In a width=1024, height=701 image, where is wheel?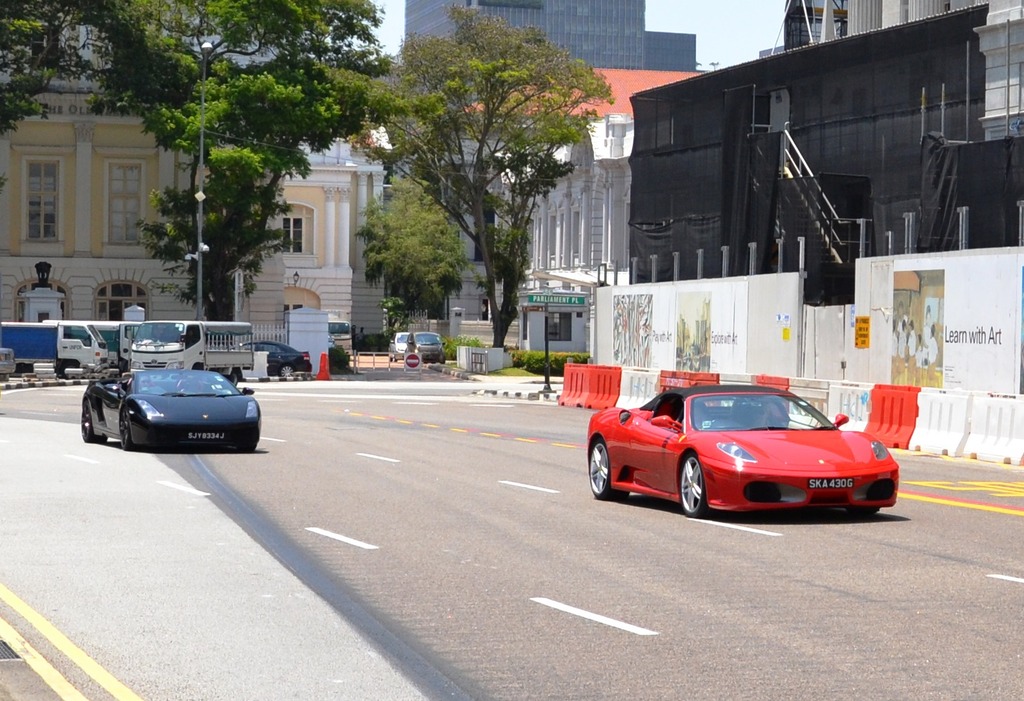
[x1=846, y1=502, x2=881, y2=518].
